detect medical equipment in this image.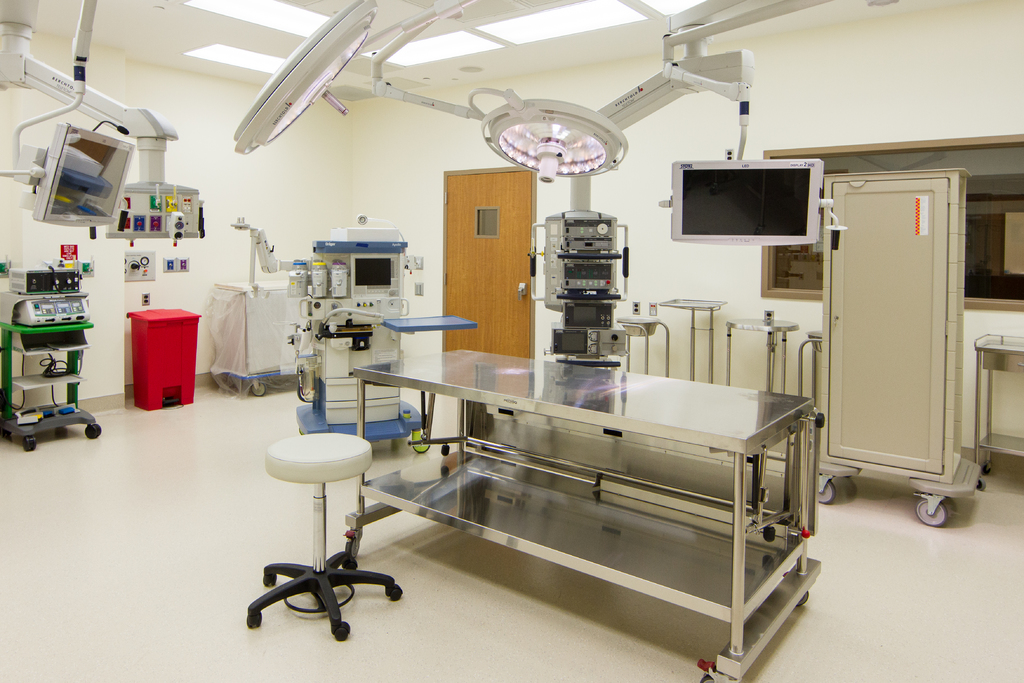
Detection: detection(819, 174, 1000, 531).
